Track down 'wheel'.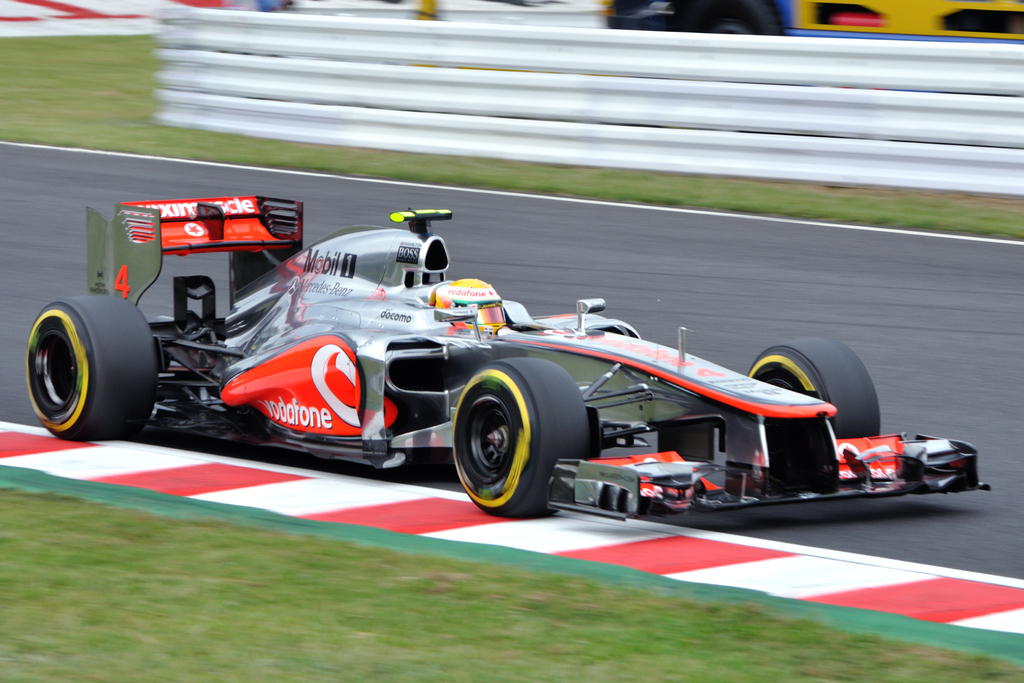
Tracked to detection(28, 298, 156, 441).
